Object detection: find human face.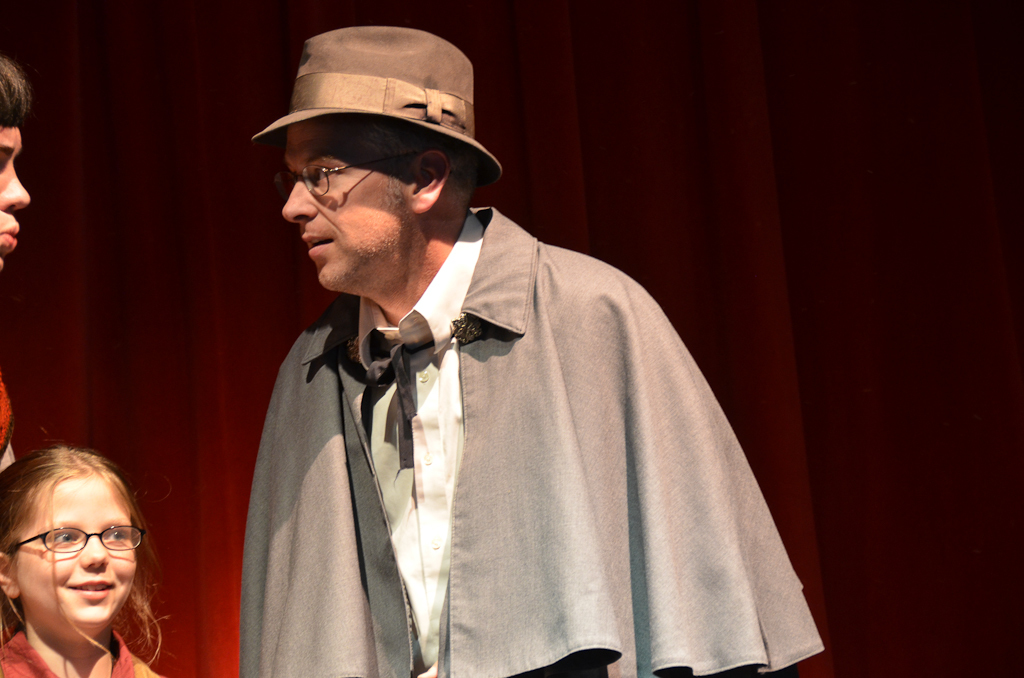
[0, 126, 33, 269].
